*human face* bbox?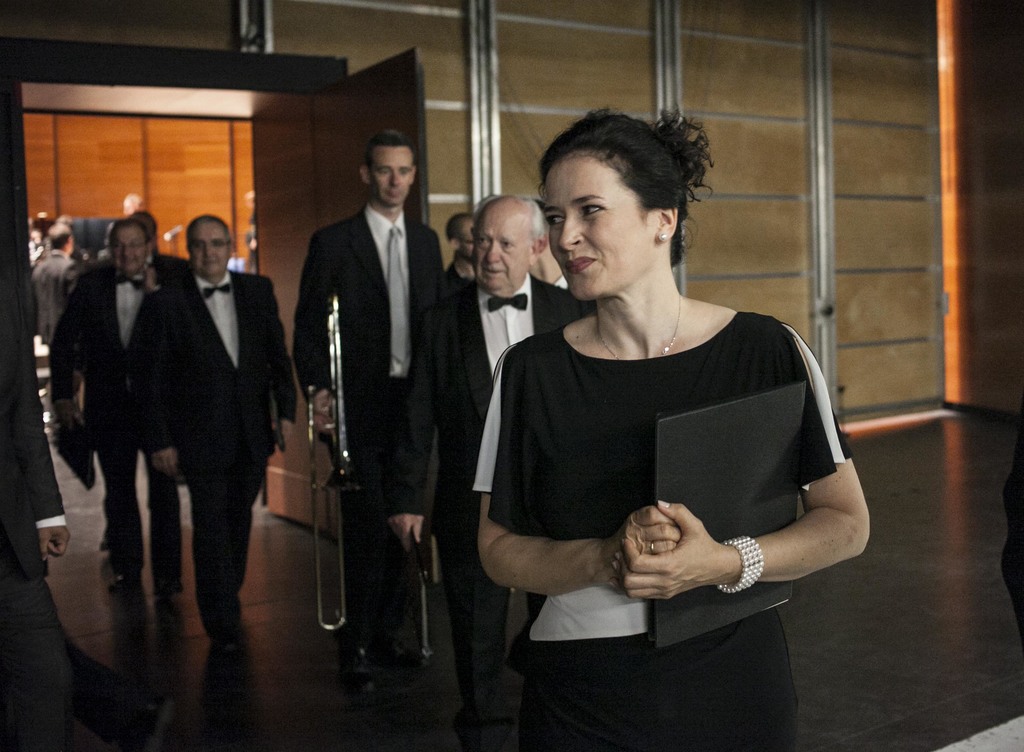
371 150 411 202
